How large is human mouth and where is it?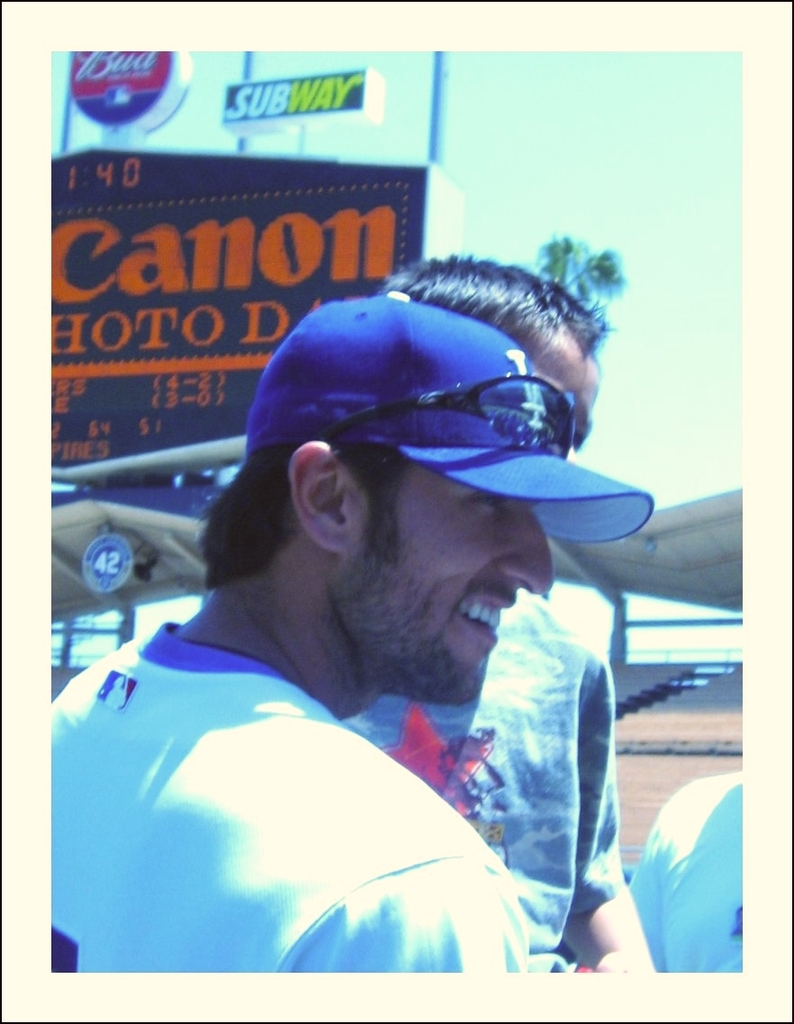
Bounding box: bbox=[455, 591, 513, 644].
